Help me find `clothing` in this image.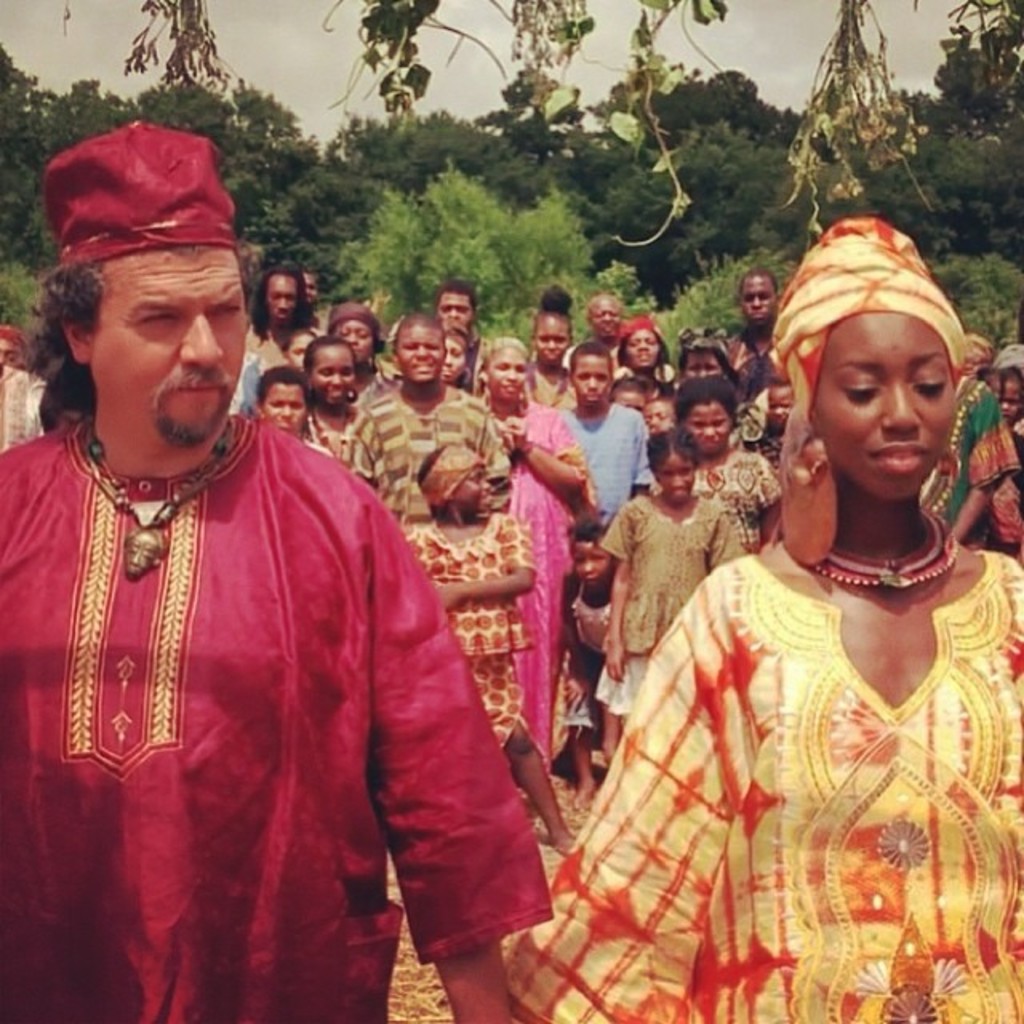
Found it: (left=312, top=392, right=373, bottom=470).
